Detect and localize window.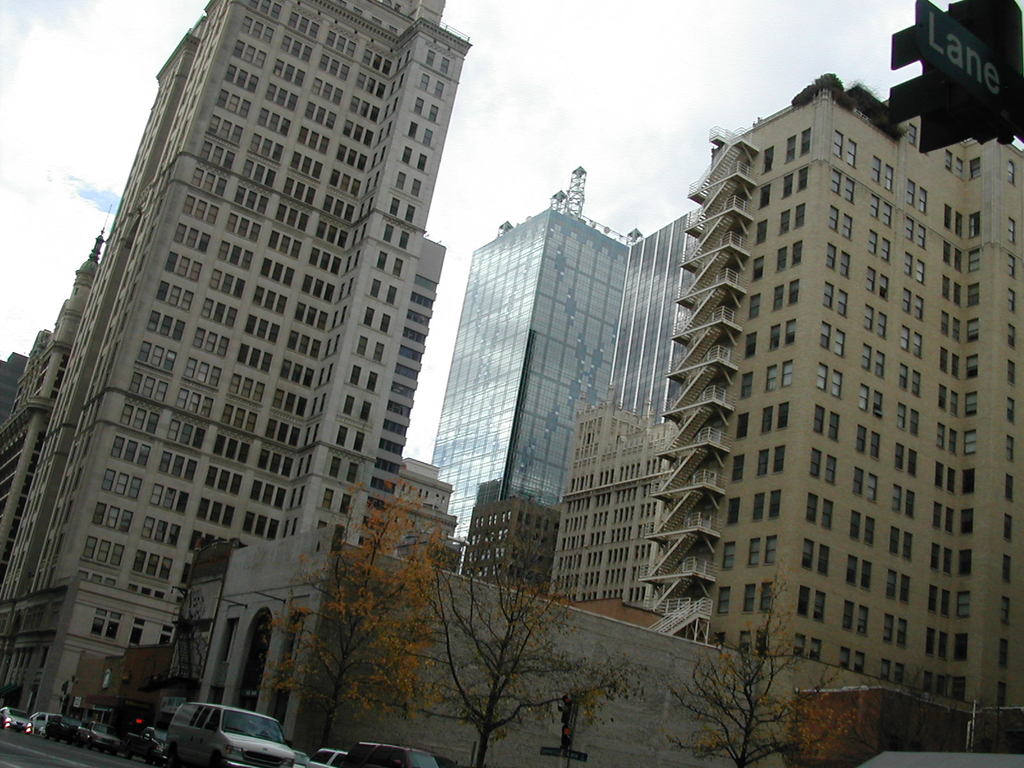
Localized at <box>1005,396,1019,428</box>.
